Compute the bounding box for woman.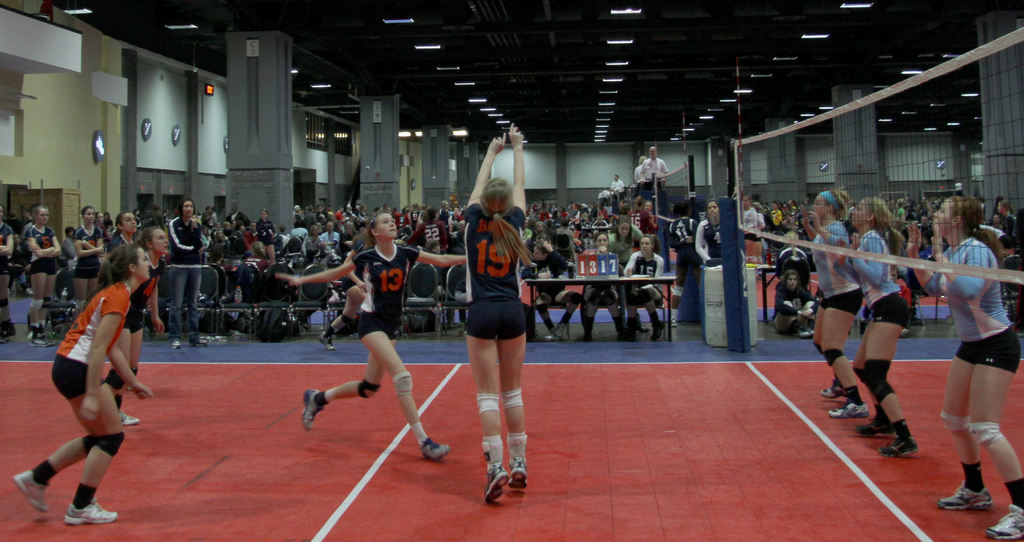
{"x1": 25, "y1": 205, "x2": 62, "y2": 350}.
